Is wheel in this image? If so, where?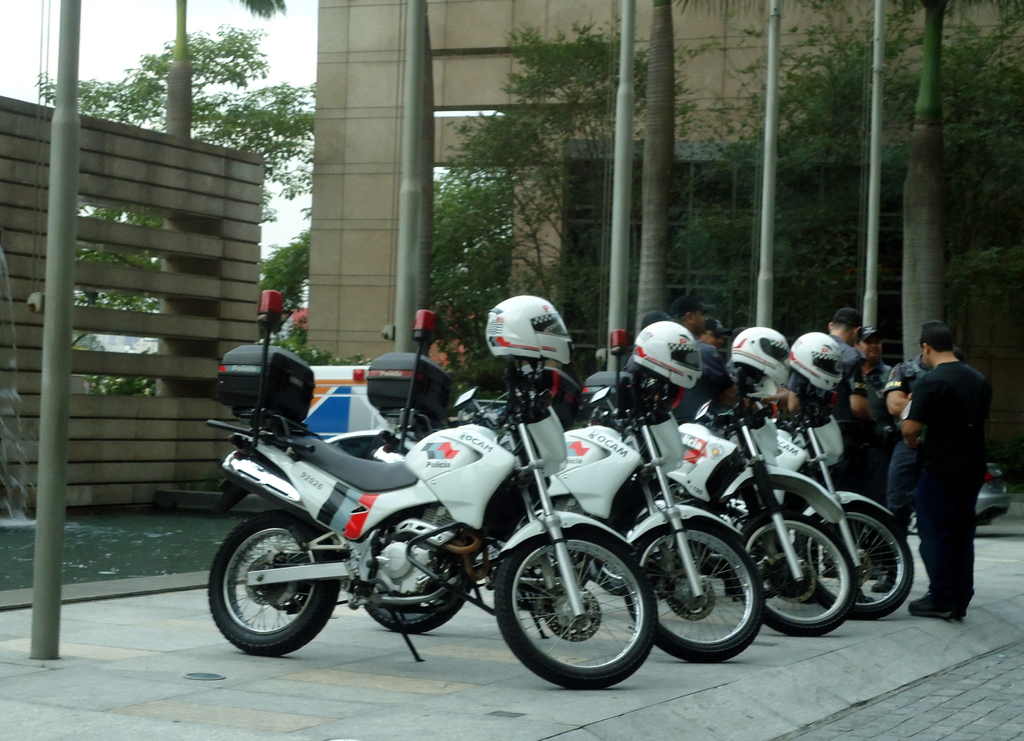
Yes, at [790, 494, 915, 619].
